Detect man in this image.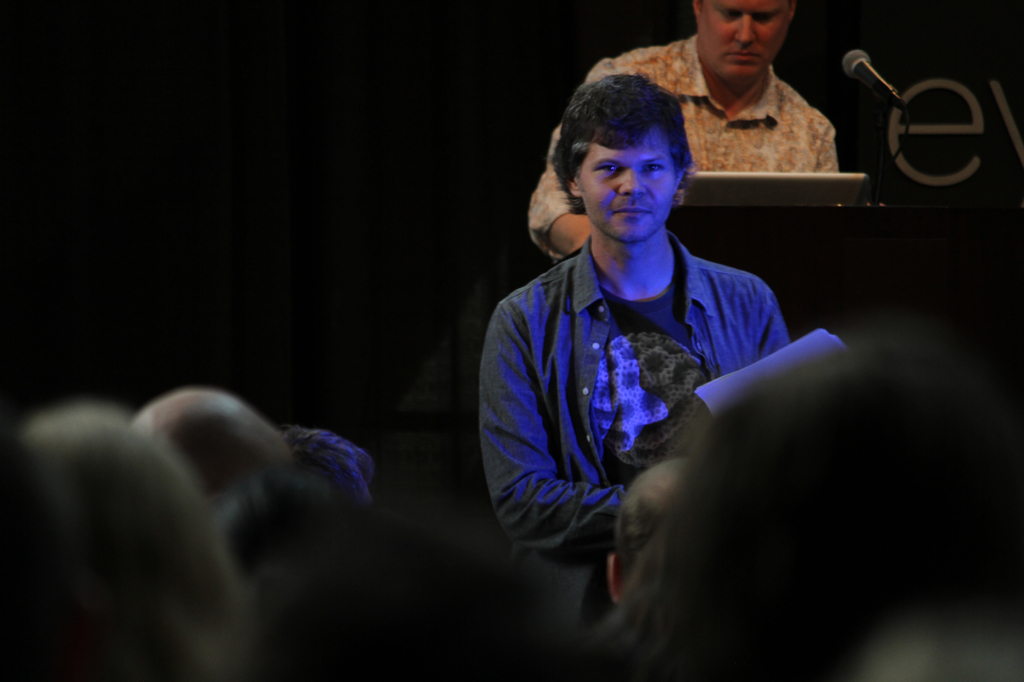
Detection: [521, 0, 848, 261].
